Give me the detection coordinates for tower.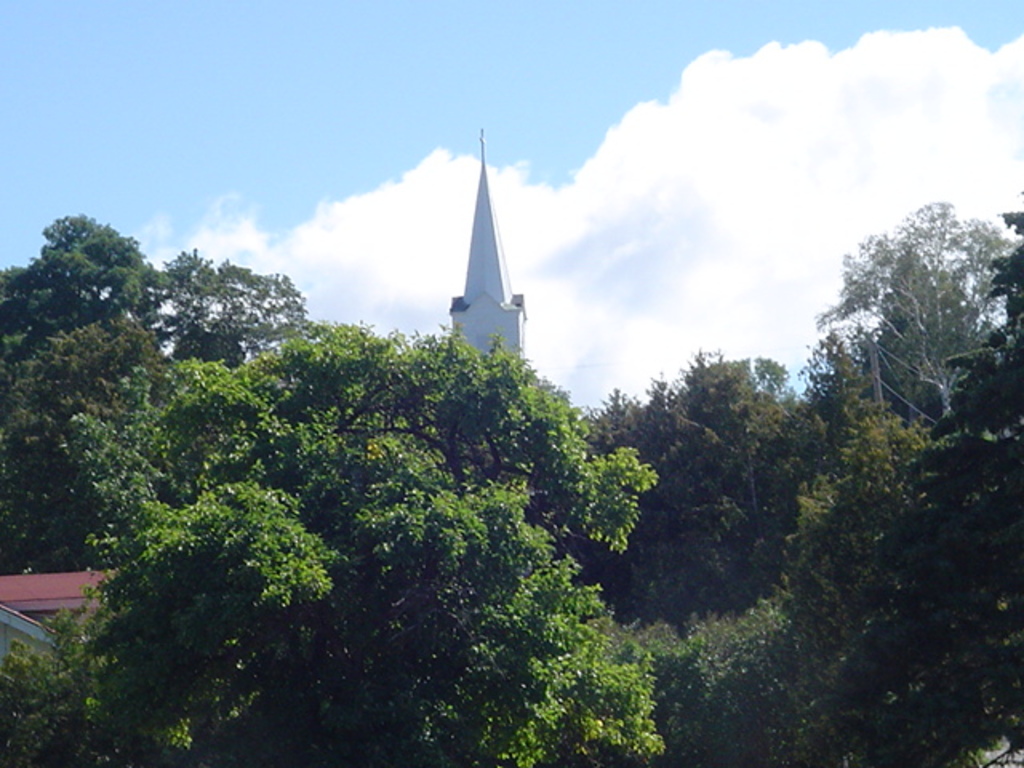
x1=429 y1=131 x2=541 y2=379.
